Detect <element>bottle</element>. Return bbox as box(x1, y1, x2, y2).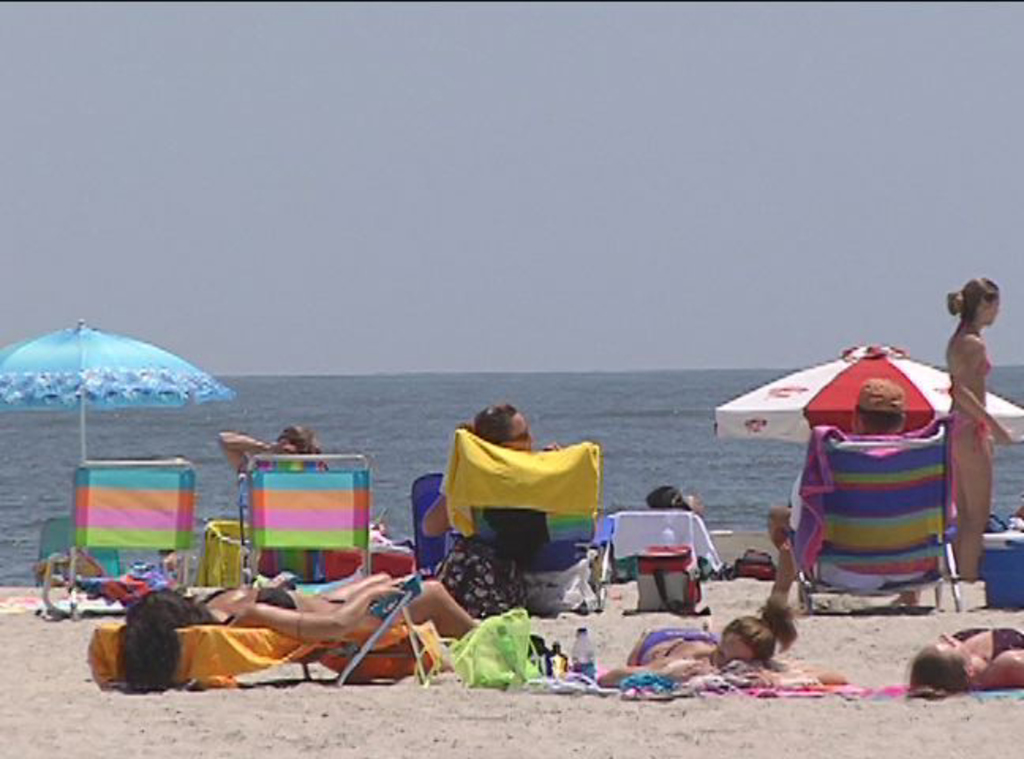
box(569, 625, 596, 686).
